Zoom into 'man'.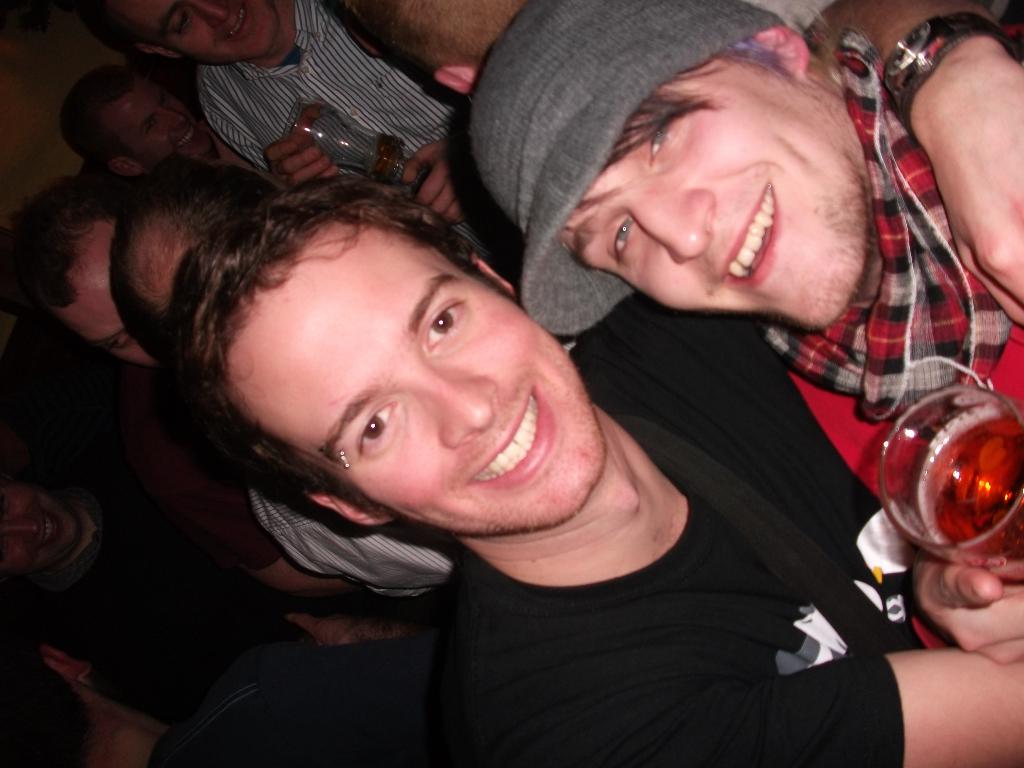
Zoom target: (0,167,161,372).
